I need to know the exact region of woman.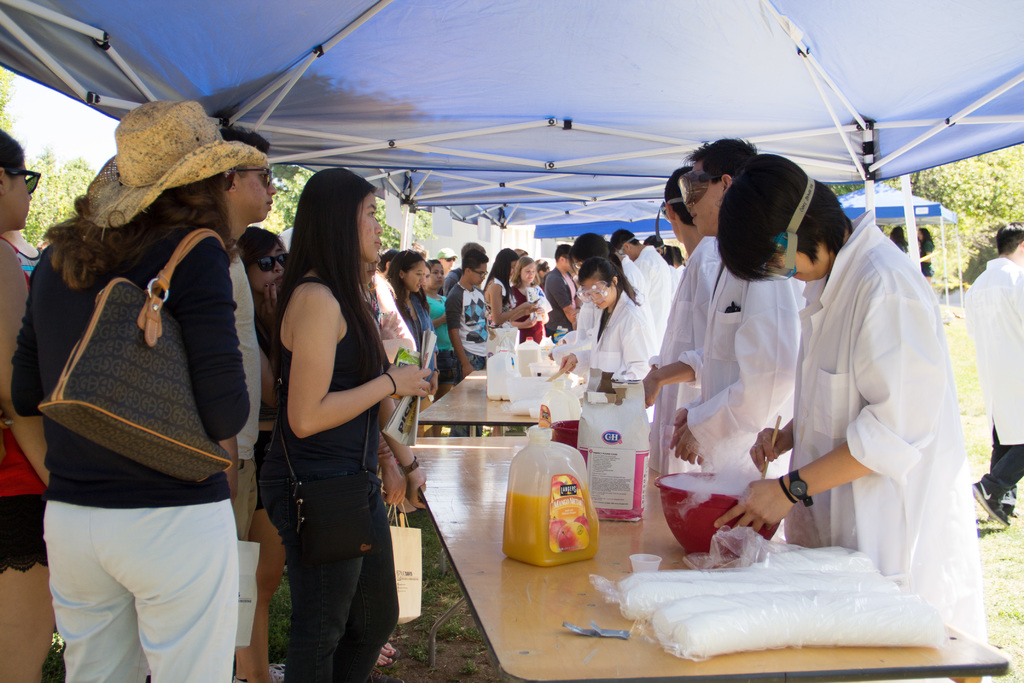
Region: locate(555, 256, 656, 395).
